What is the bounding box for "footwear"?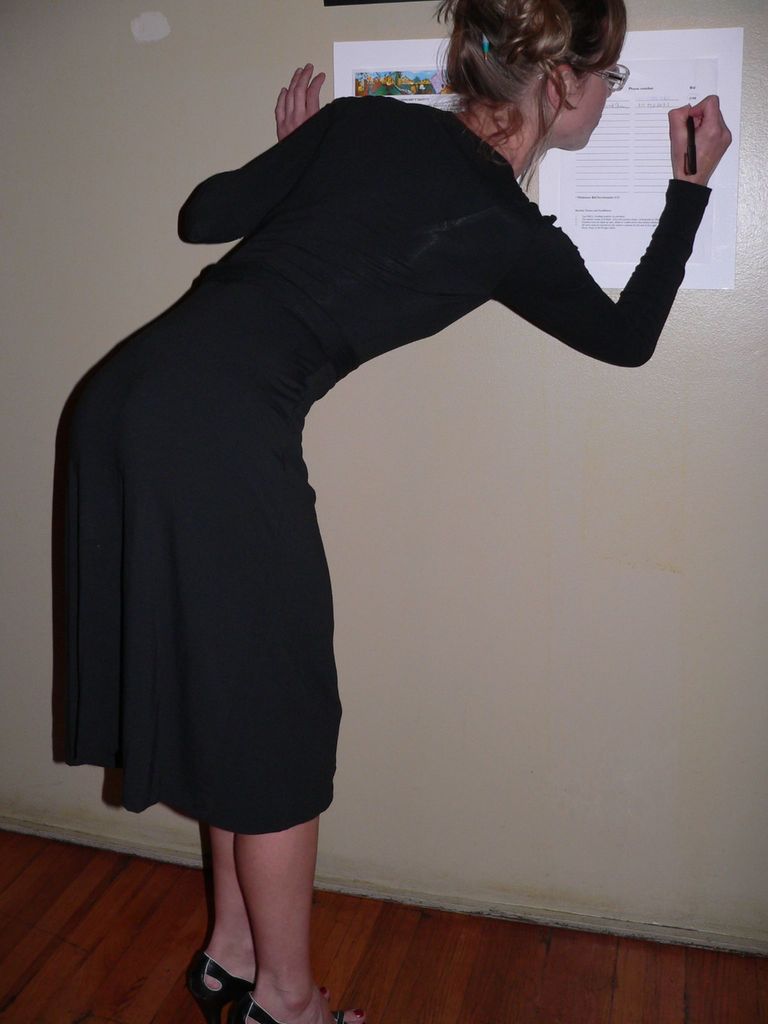
[234,1000,357,1023].
